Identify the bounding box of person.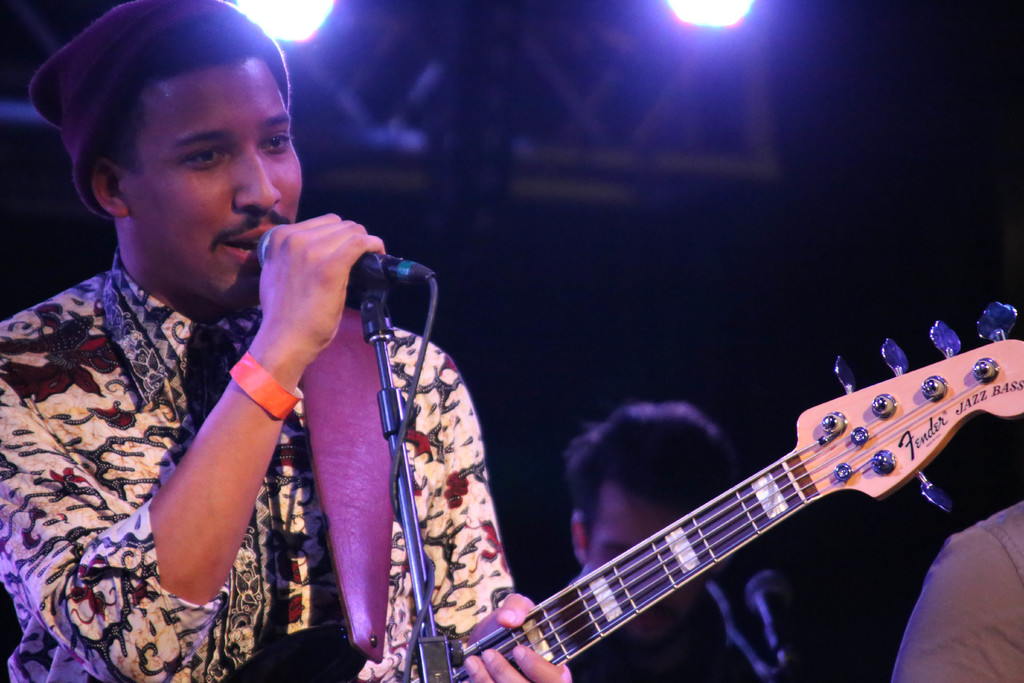
556:400:742:682.
